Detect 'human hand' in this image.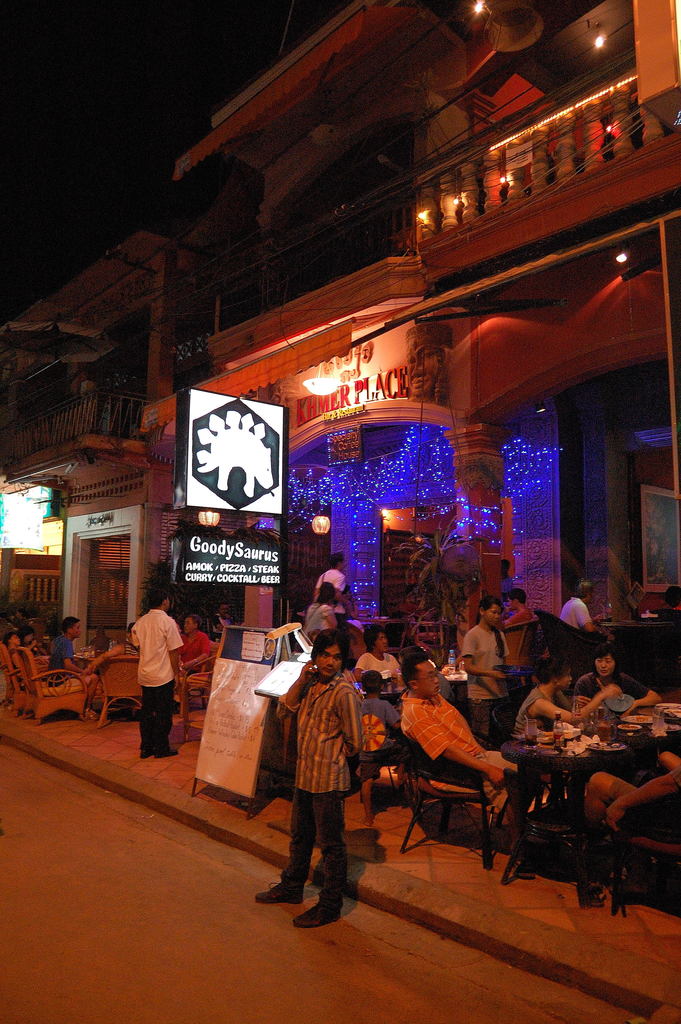
Detection: <bbox>487, 765, 505, 789</bbox>.
